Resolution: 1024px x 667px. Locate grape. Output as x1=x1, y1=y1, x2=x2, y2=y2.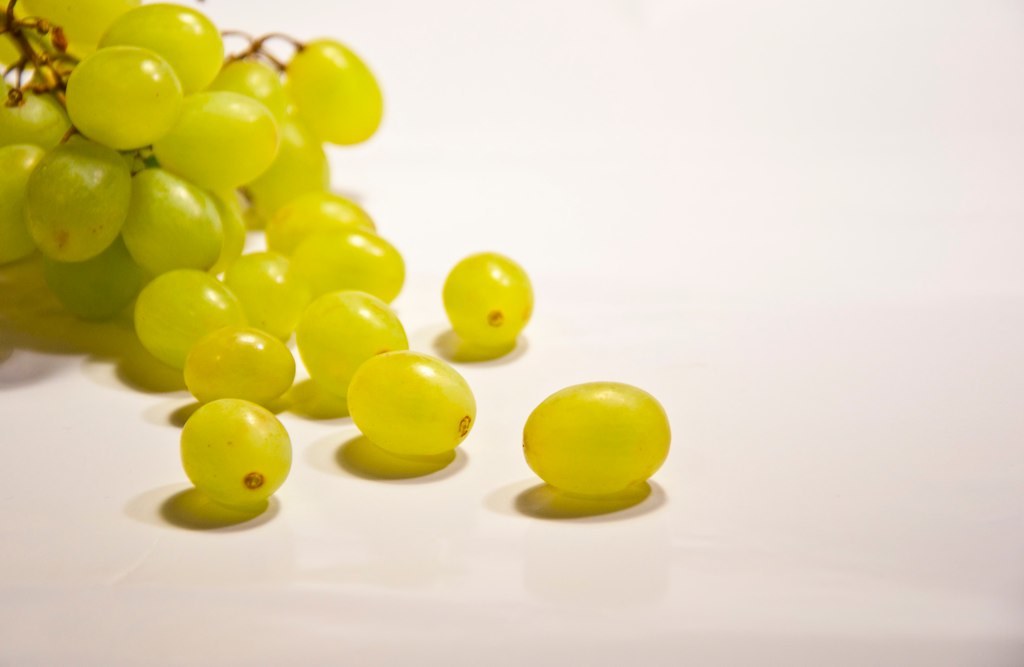
x1=524, y1=379, x2=673, y2=496.
